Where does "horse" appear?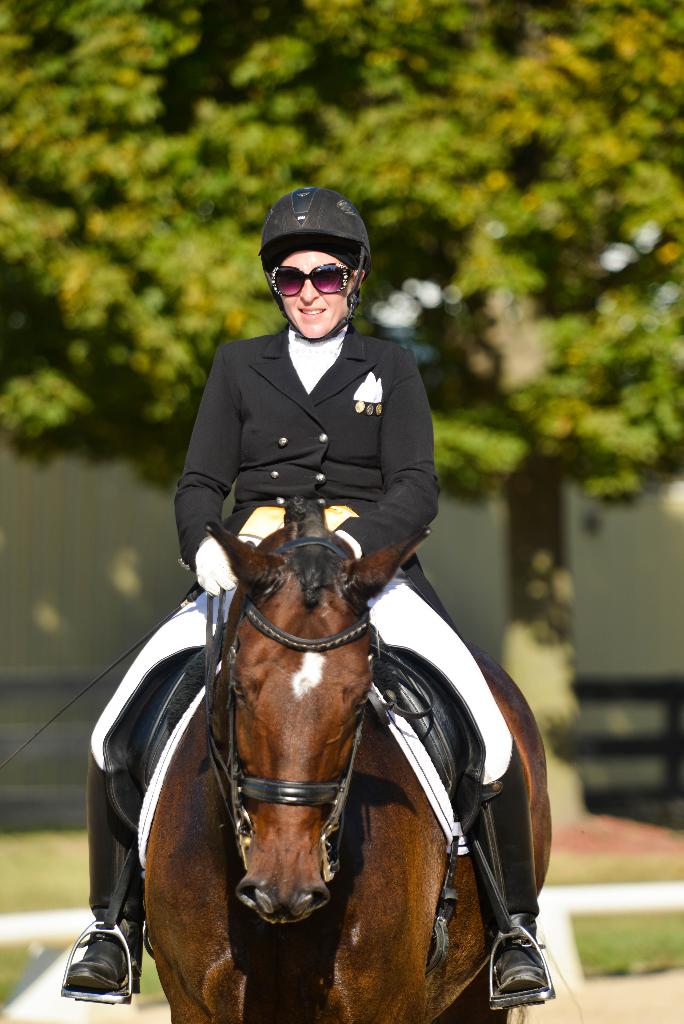
Appears at box=[143, 516, 555, 1023].
